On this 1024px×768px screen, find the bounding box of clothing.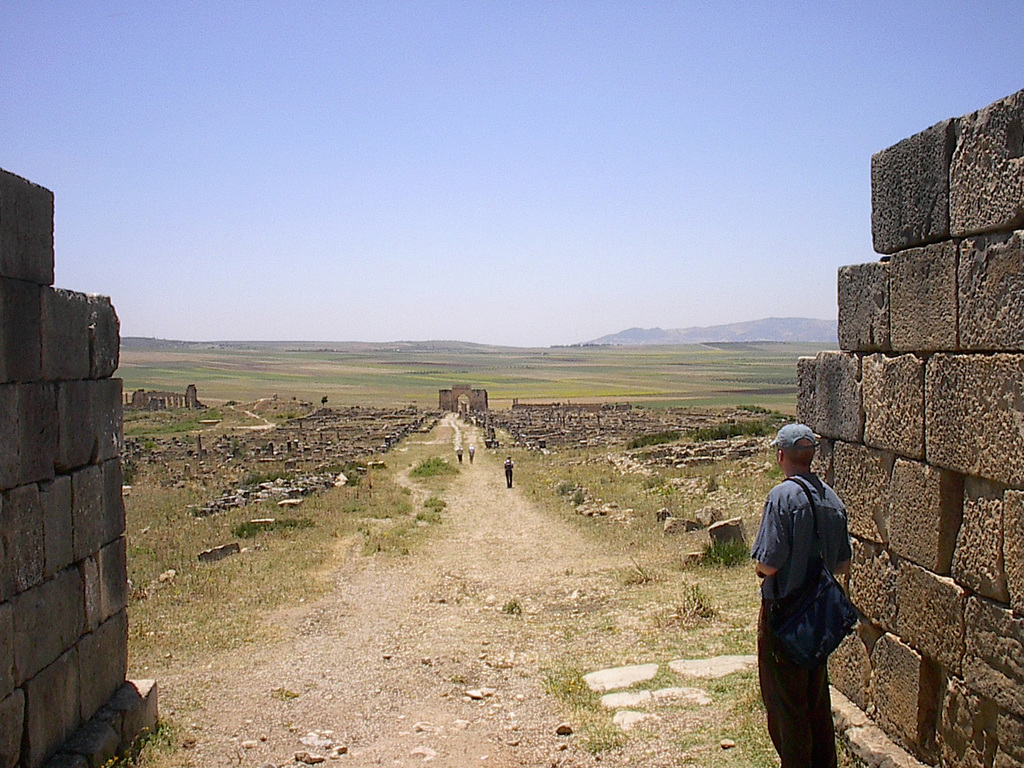
Bounding box: (749, 435, 863, 725).
